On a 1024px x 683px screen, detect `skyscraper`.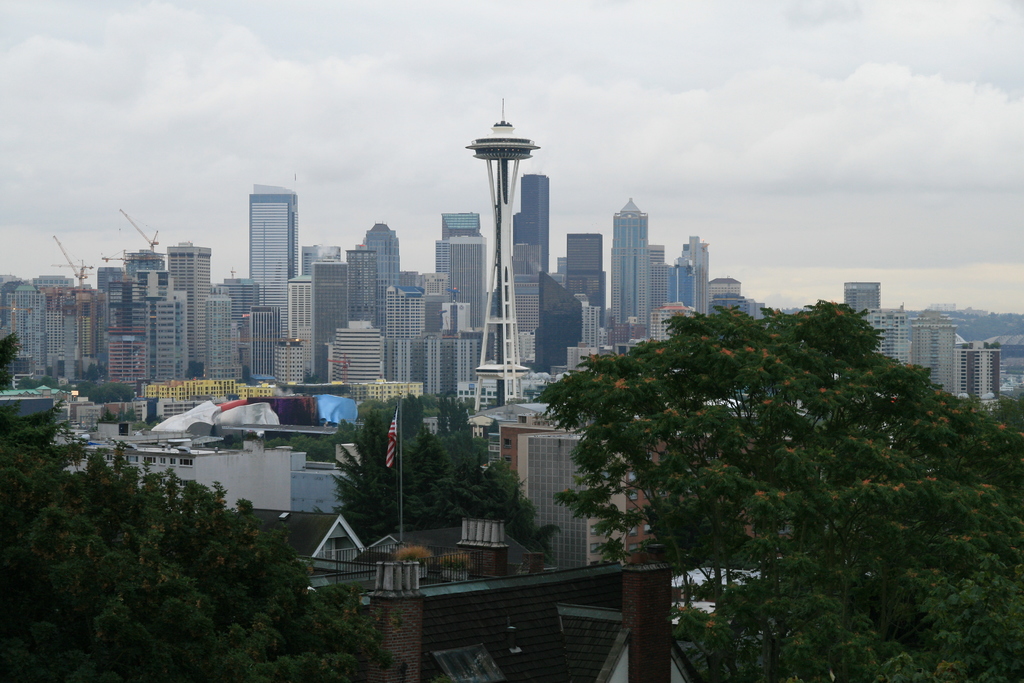
<box>512,170,550,270</box>.
